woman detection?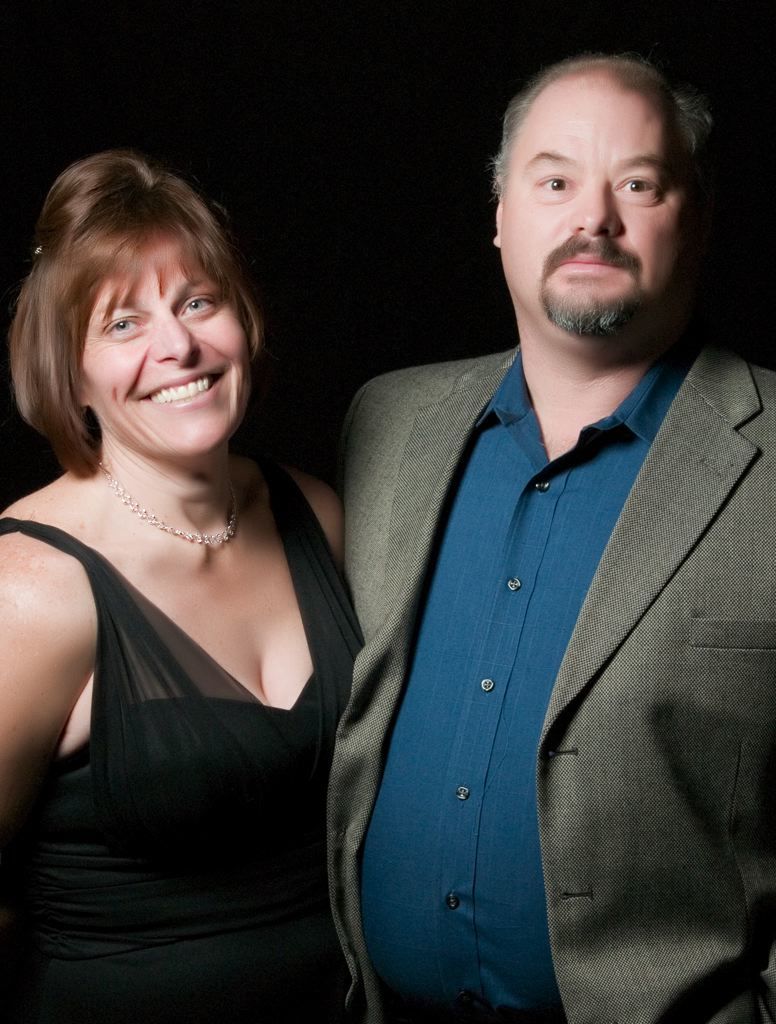
crop(0, 127, 418, 1015)
